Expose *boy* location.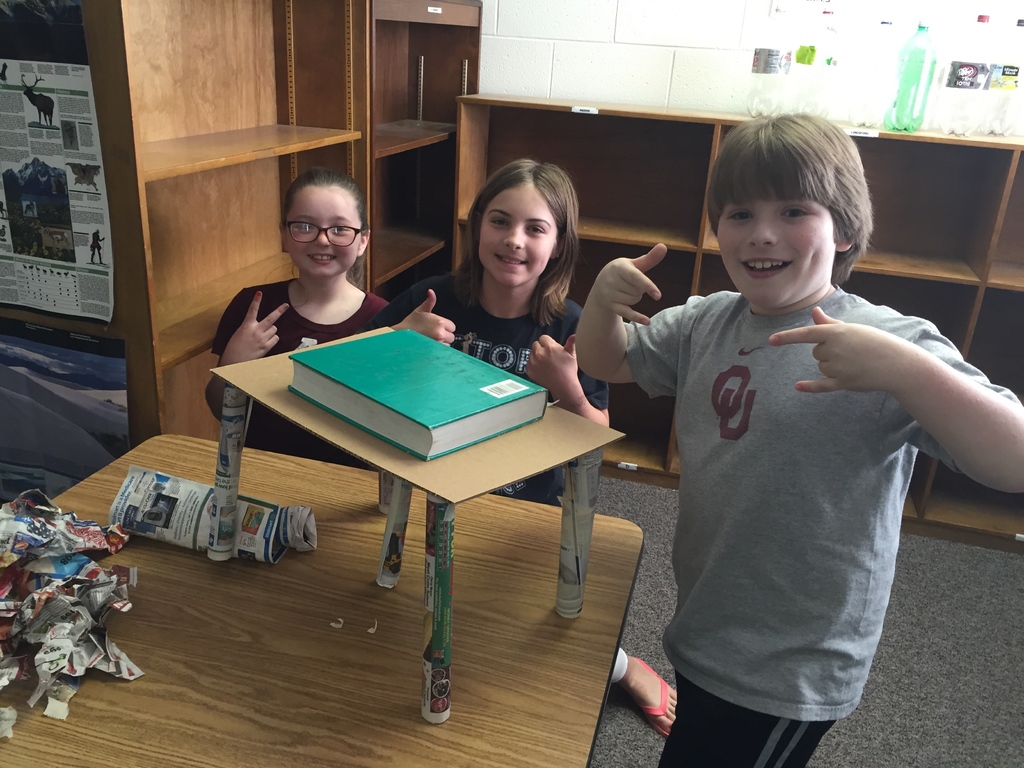
Exposed at 584,111,981,735.
